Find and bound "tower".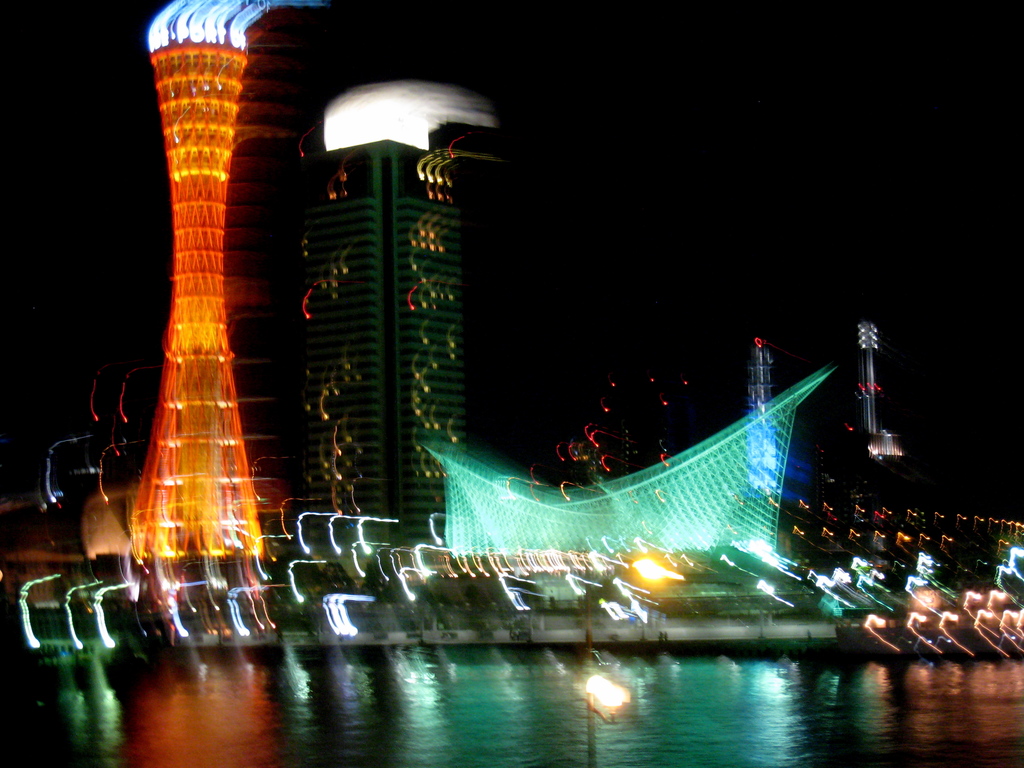
Bound: x1=317 y1=106 x2=489 y2=580.
